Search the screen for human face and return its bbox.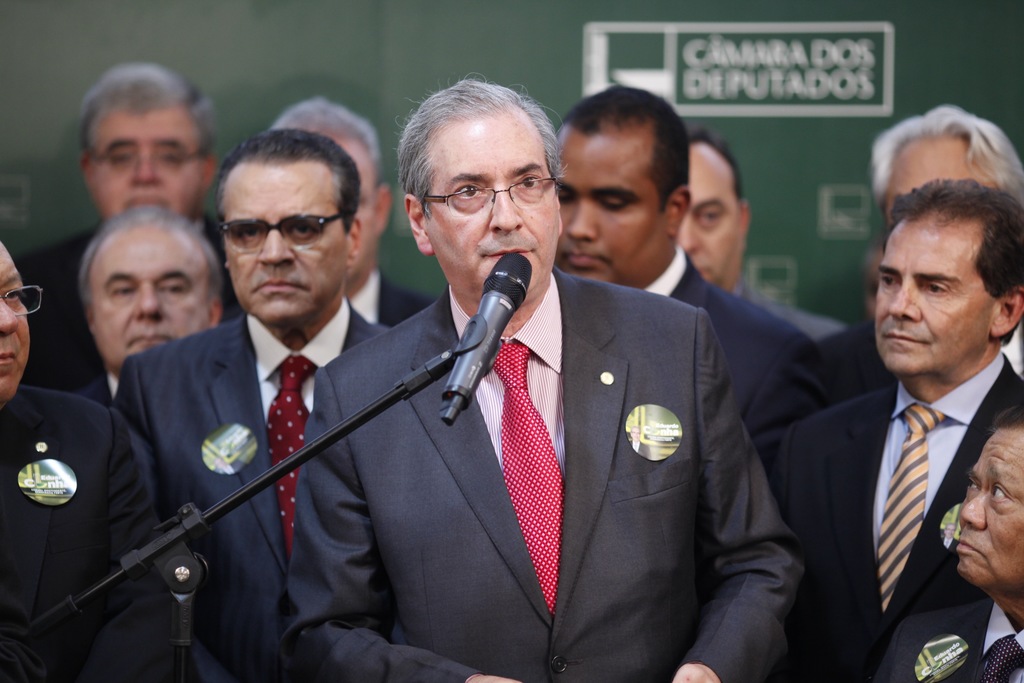
Found: 312,129,378,281.
